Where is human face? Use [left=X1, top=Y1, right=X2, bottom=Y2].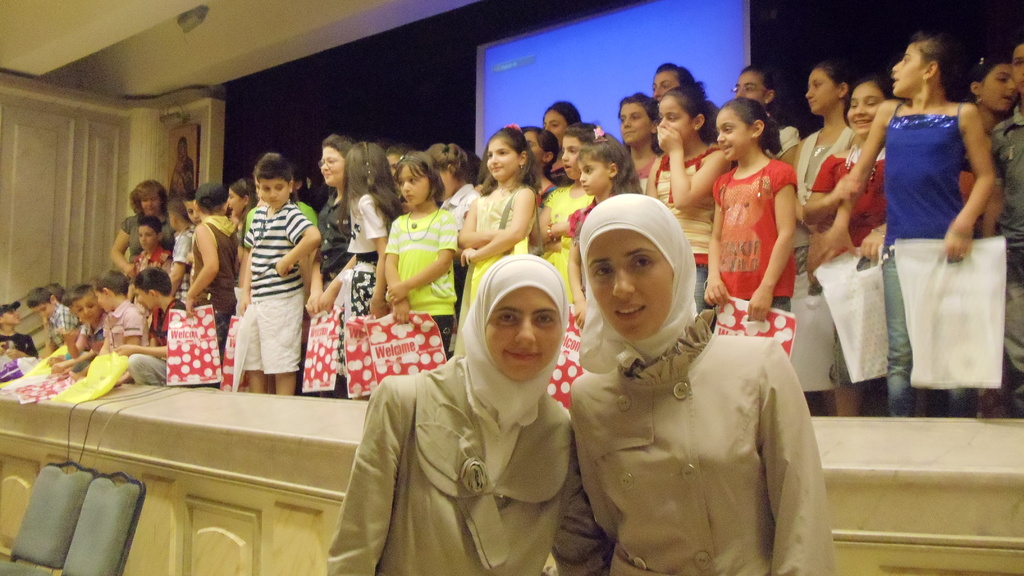
[left=144, top=192, right=161, bottom=218].
